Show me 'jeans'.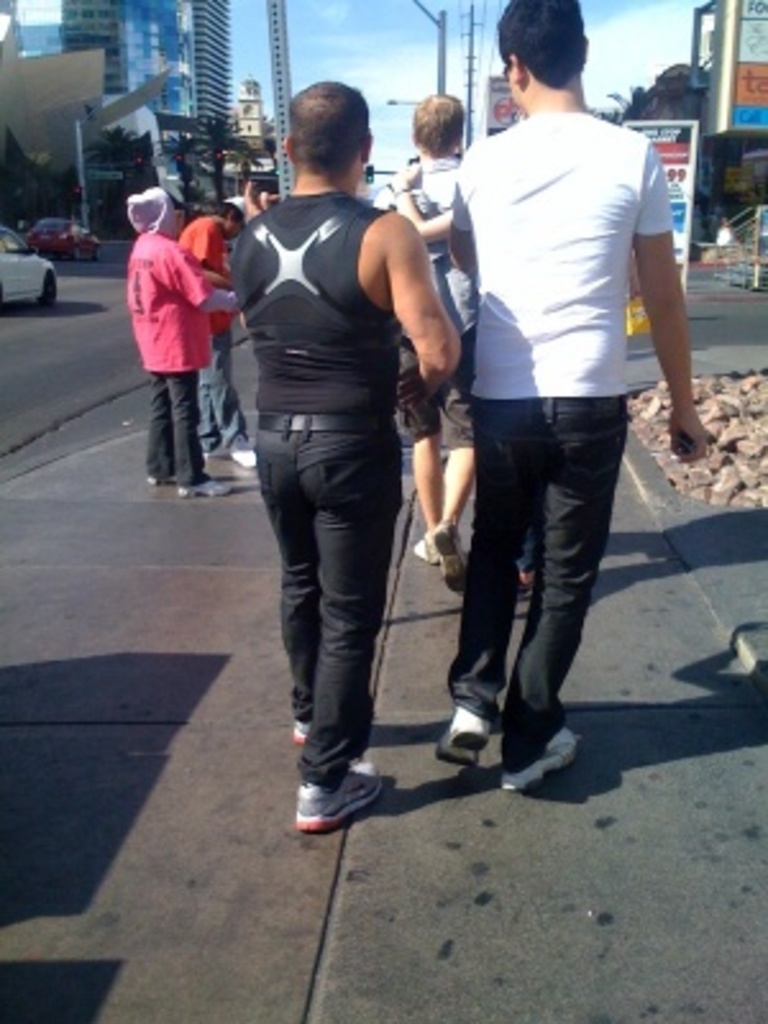
'jeans' is here: <bbox>445, 376, 622, 773</bbox>.
